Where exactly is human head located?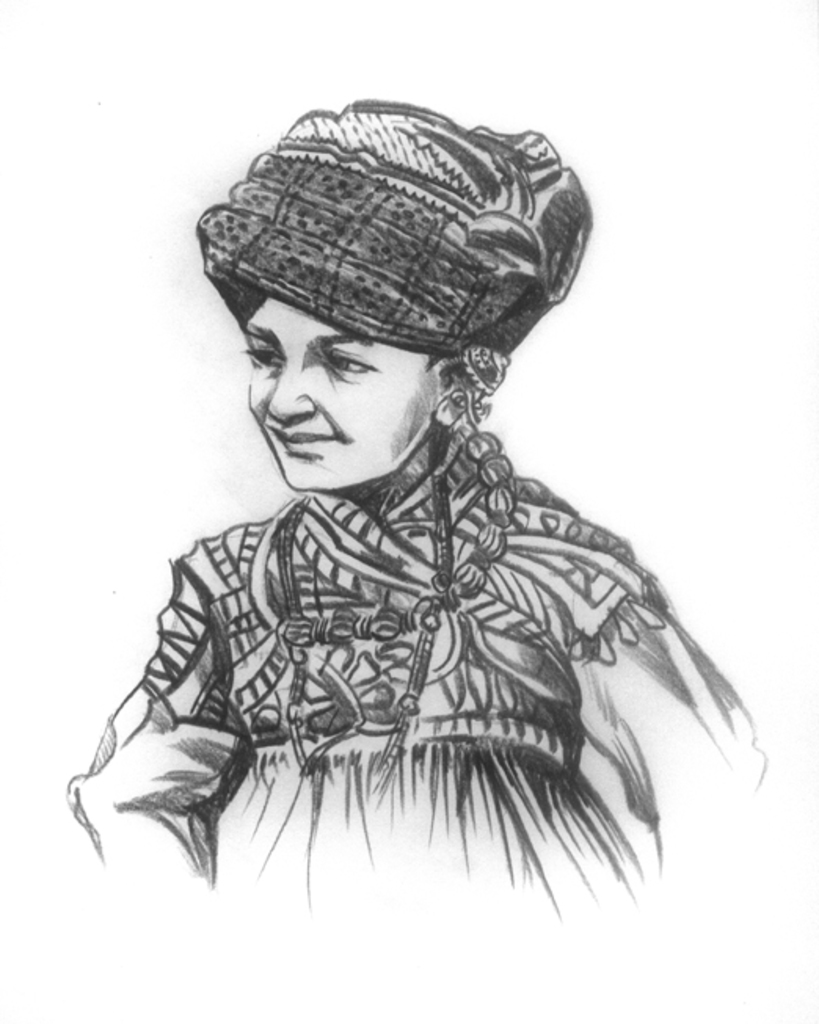
Its bounding box is box=[195, 102, 585, 486].
